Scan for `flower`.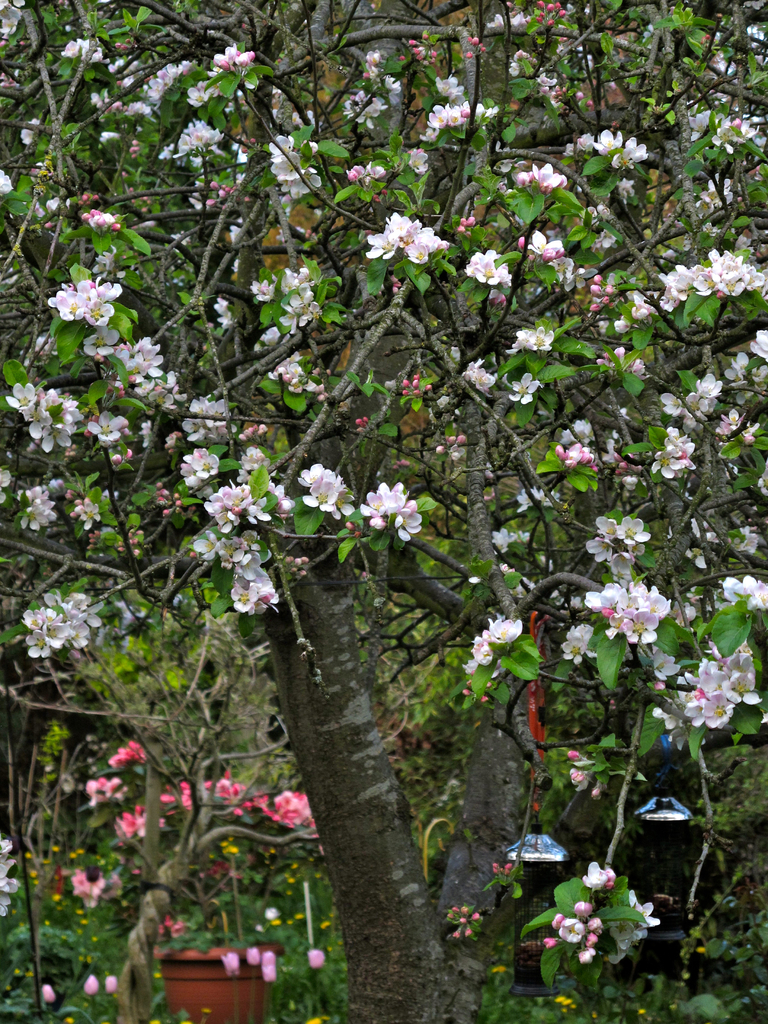
Scan result: box=[142, 60, 189, 102].
